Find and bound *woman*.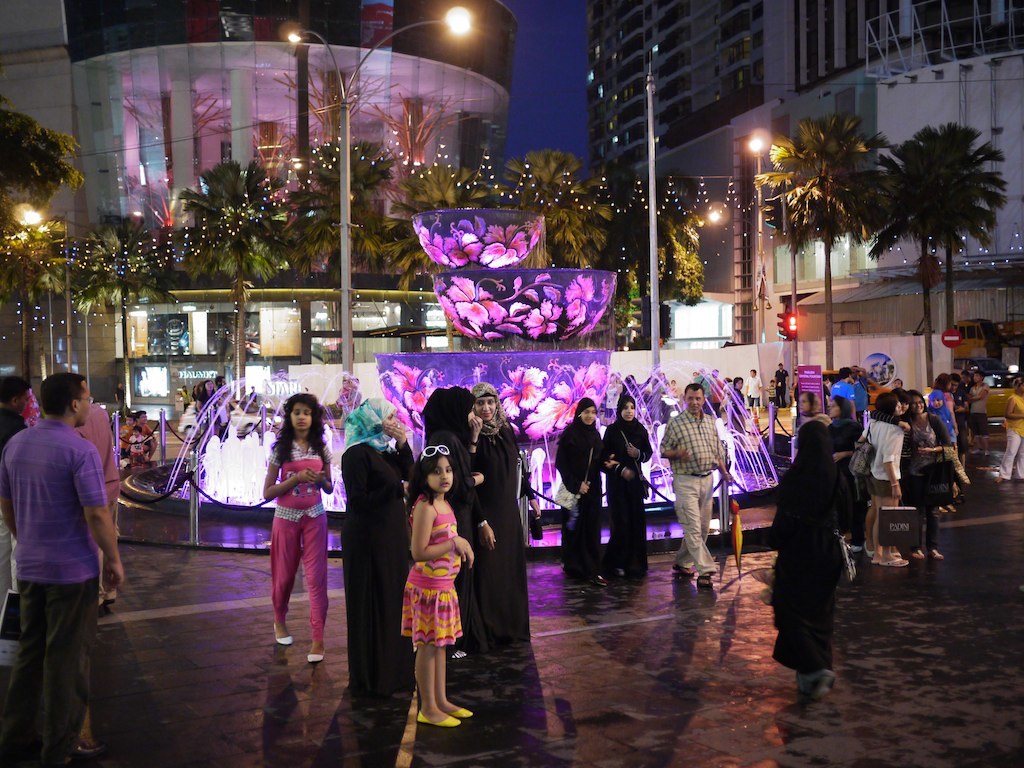
Bound: (x1=472, y1=384, x2=532, y2=648).
